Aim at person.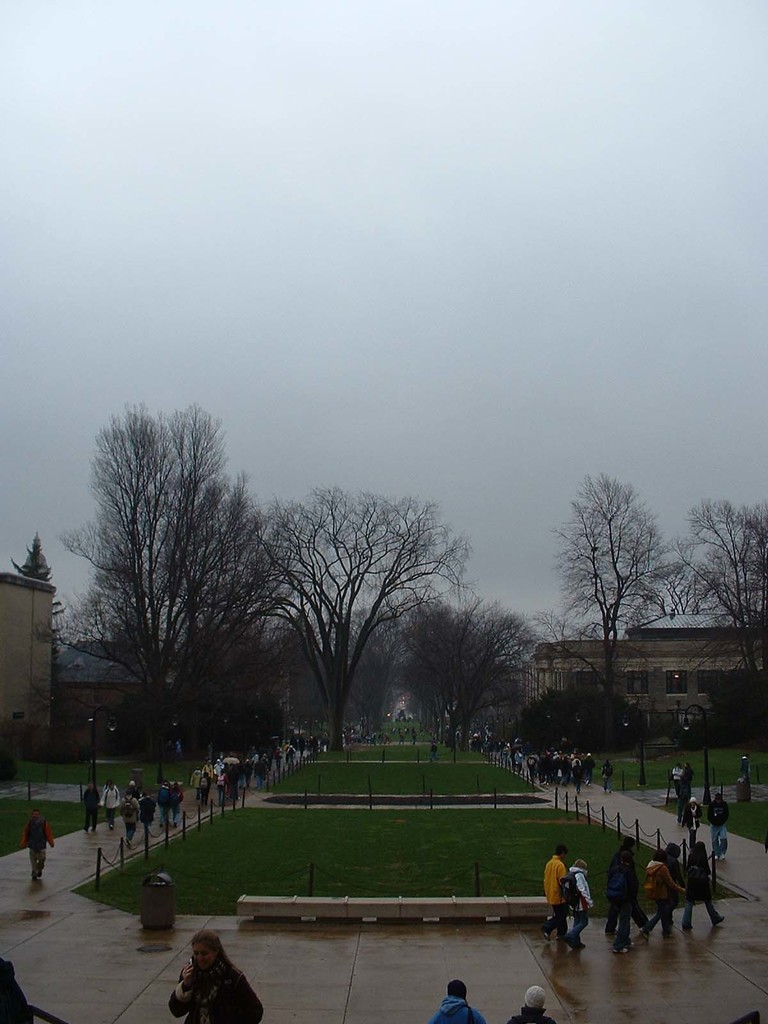
Aimed at detection(167, 922, 267, 1023).
